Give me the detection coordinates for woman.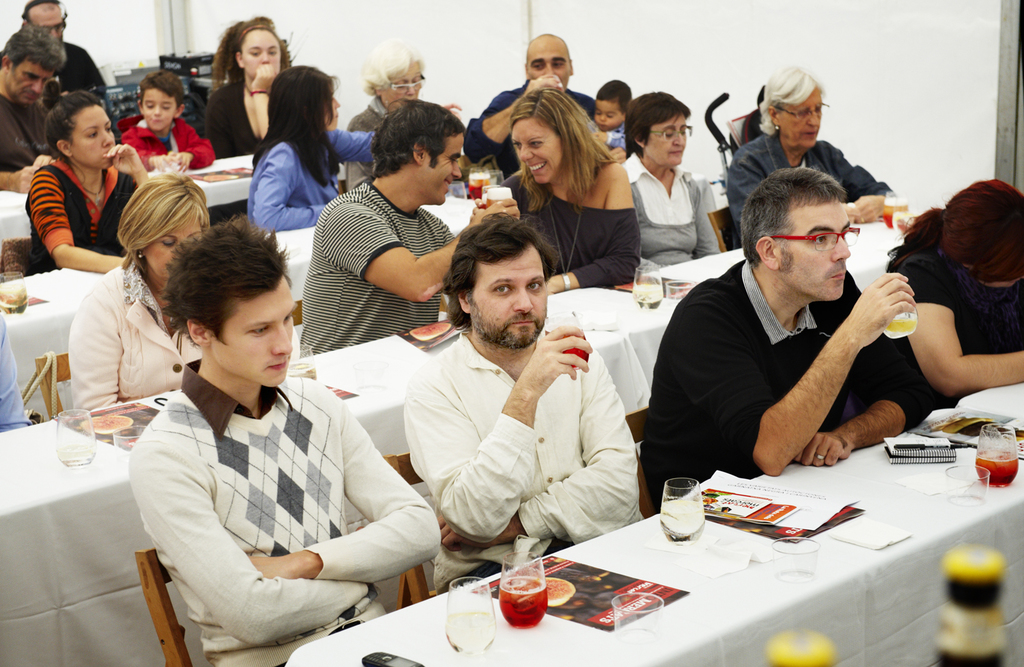
pyautogui.locateOnScreen(726, 65, 899, 237).
